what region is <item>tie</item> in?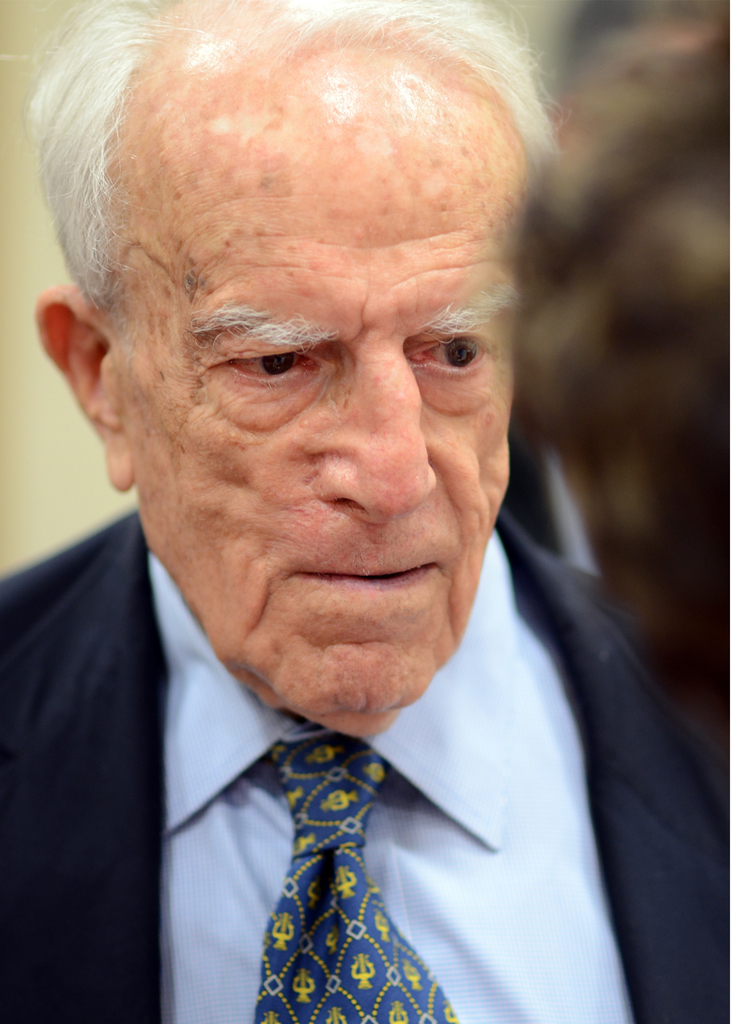
bbox=[250, 726, 456, 1023].
